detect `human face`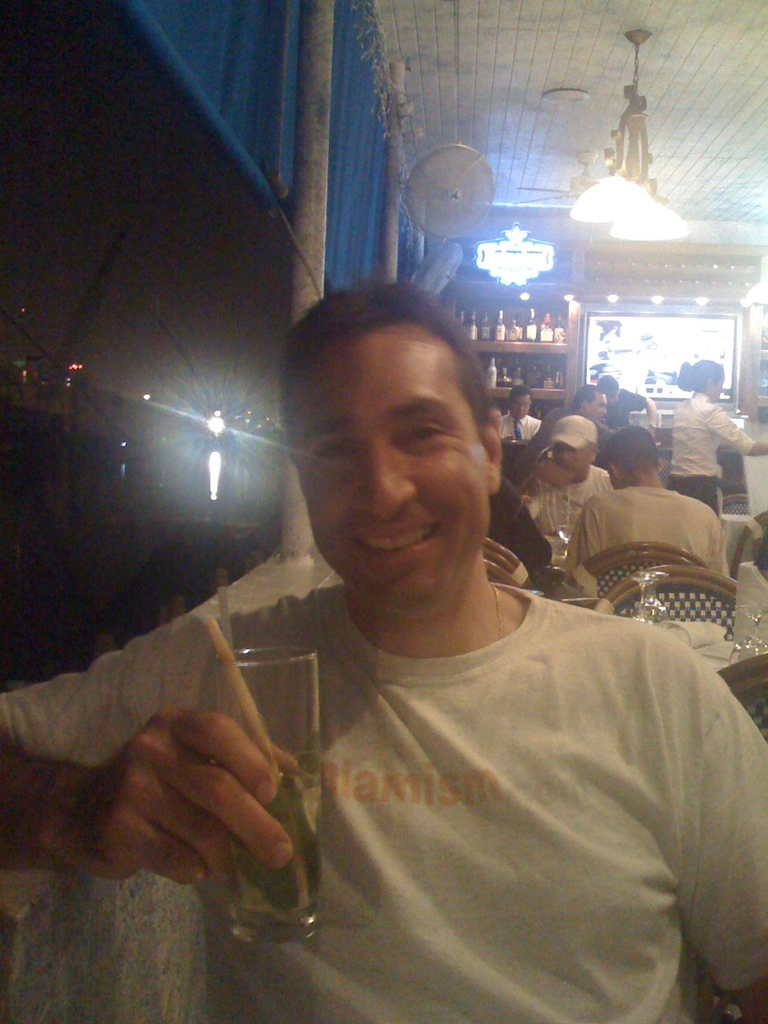
Rect(710, 374, 726, 400)
